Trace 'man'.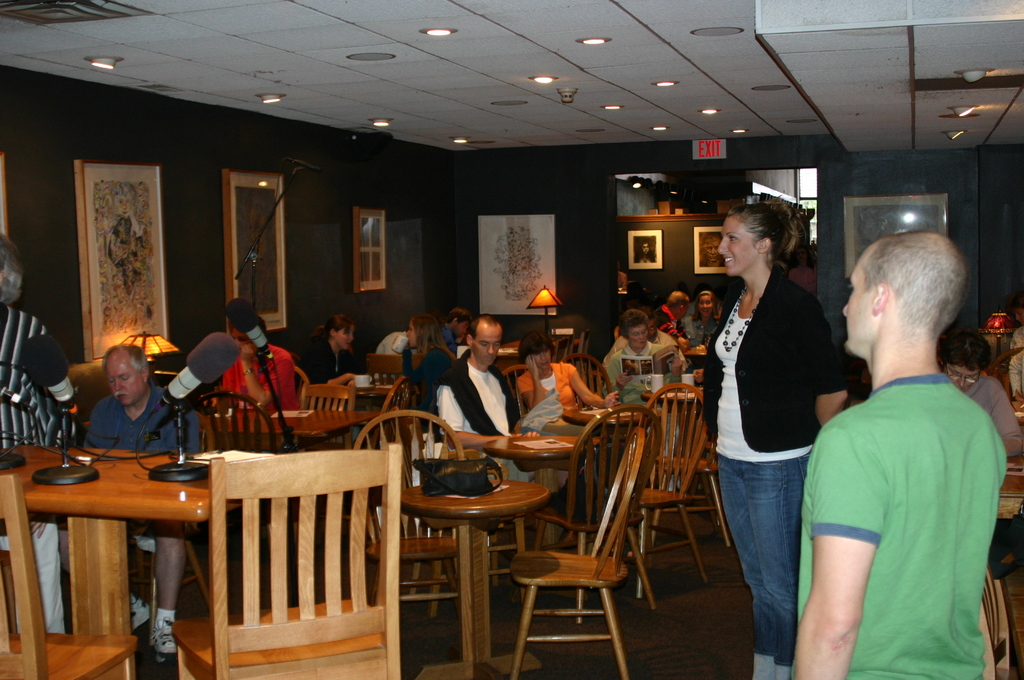
Traced to x1=435 y1=313 x2=540 y2=503.
